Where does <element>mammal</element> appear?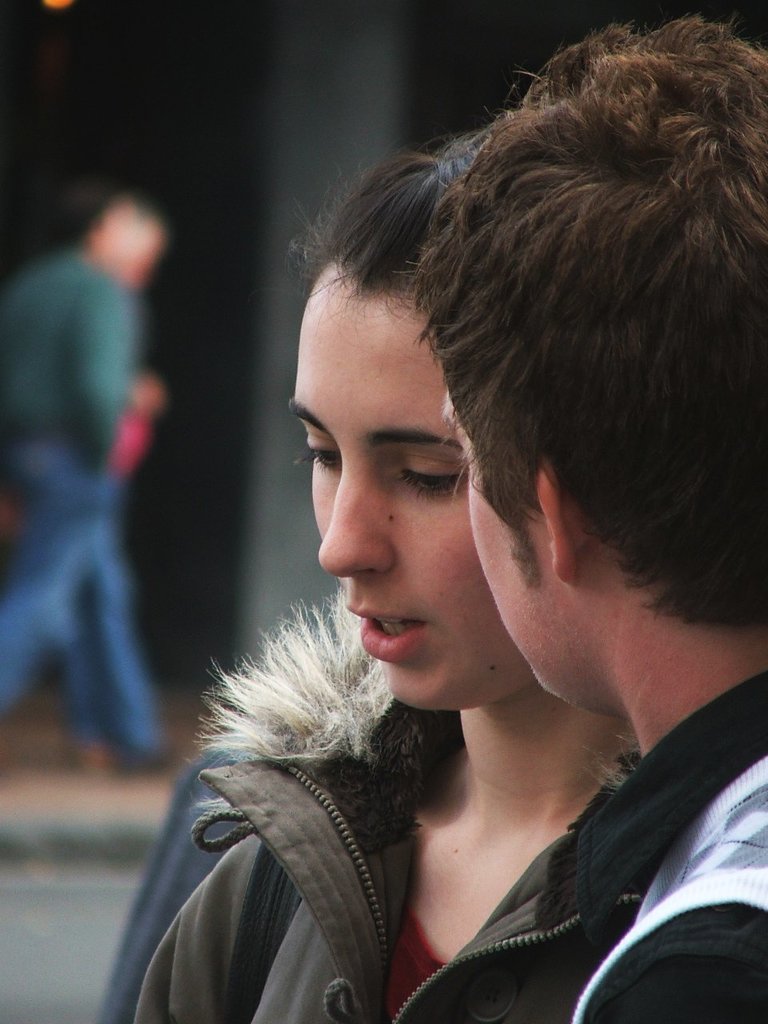
Appears at [left=402, top=10, right=766, bottom=1023].
